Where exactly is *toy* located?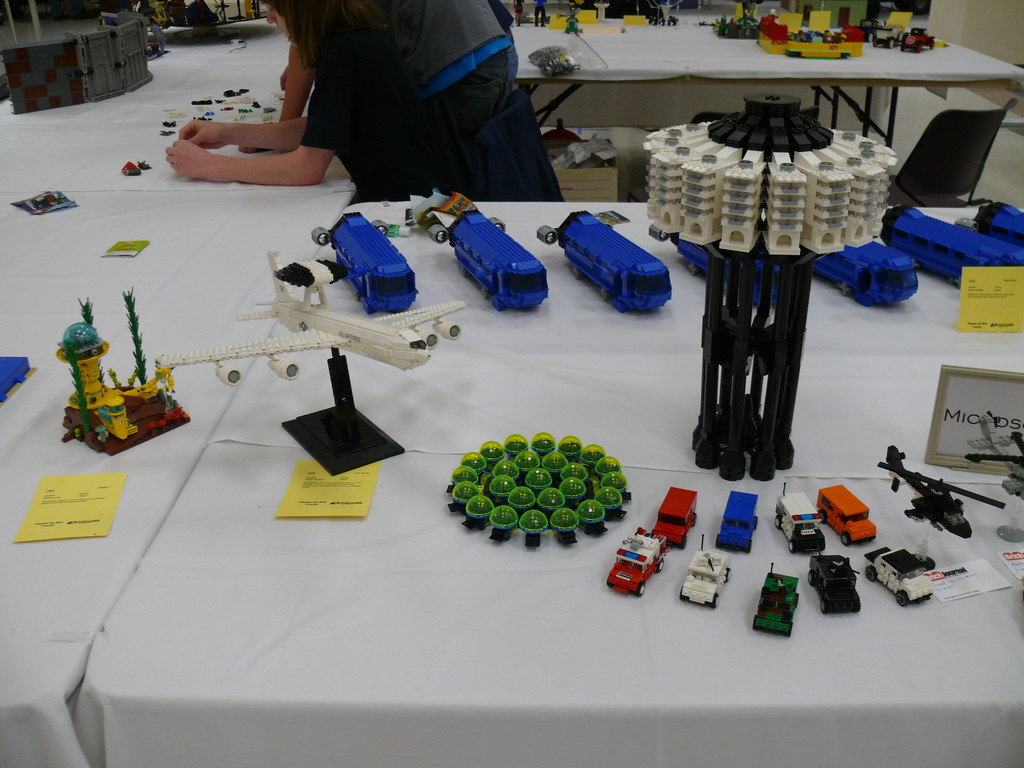
Its bounding box is 581 444 616 471.
